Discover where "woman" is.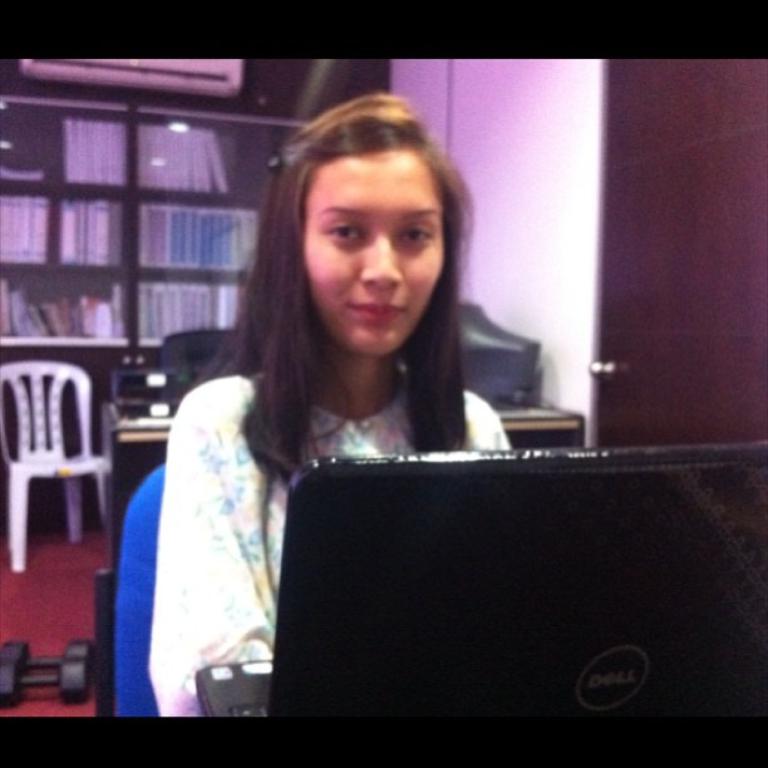
Discovered at bbox=[137, 97, 532, 700].
